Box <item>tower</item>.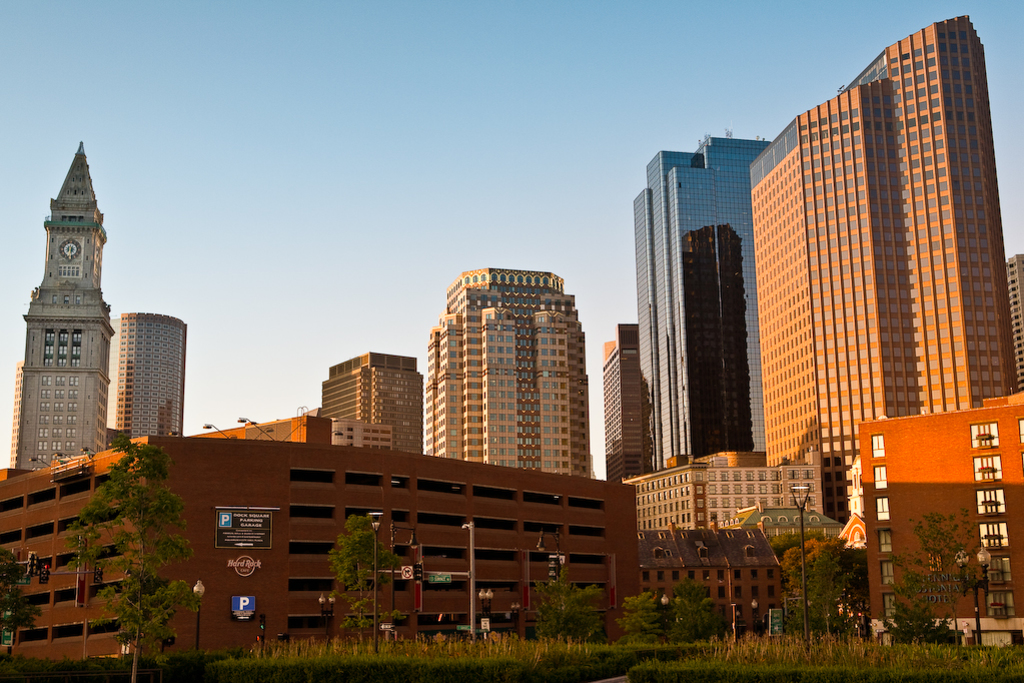
324, 351, 428, 462.
